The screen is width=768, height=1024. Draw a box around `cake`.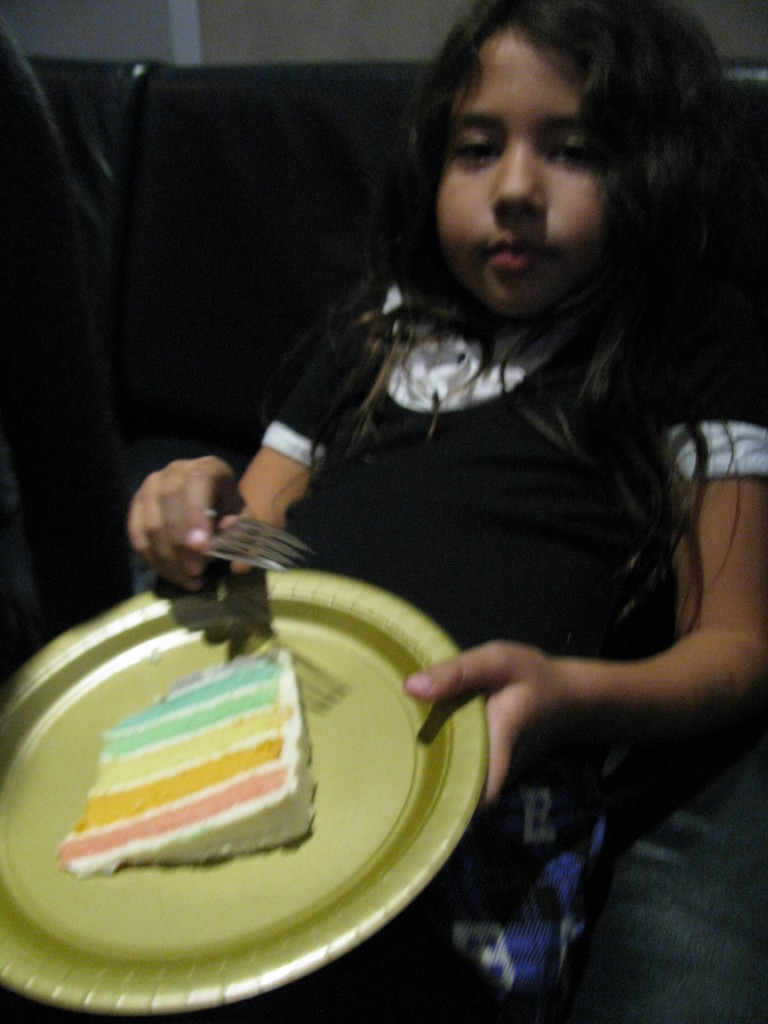
BBox(61, 643, 326, 886).
